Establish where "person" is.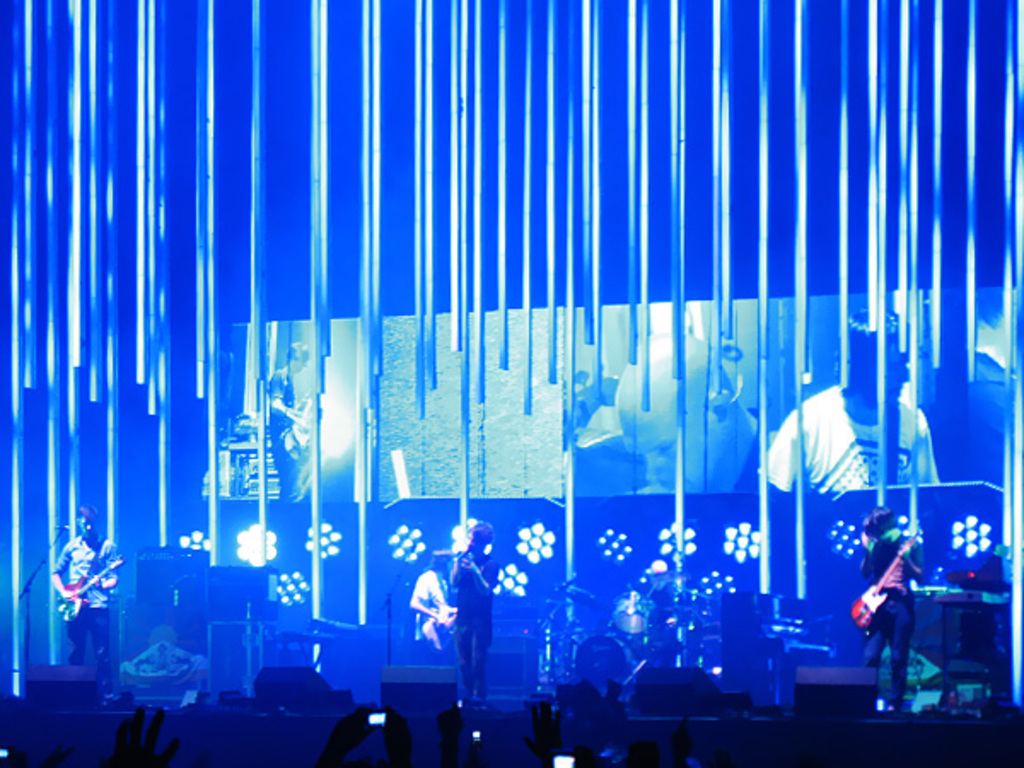
Established at (x1=261, y1=340, x2=316, y2=502).
